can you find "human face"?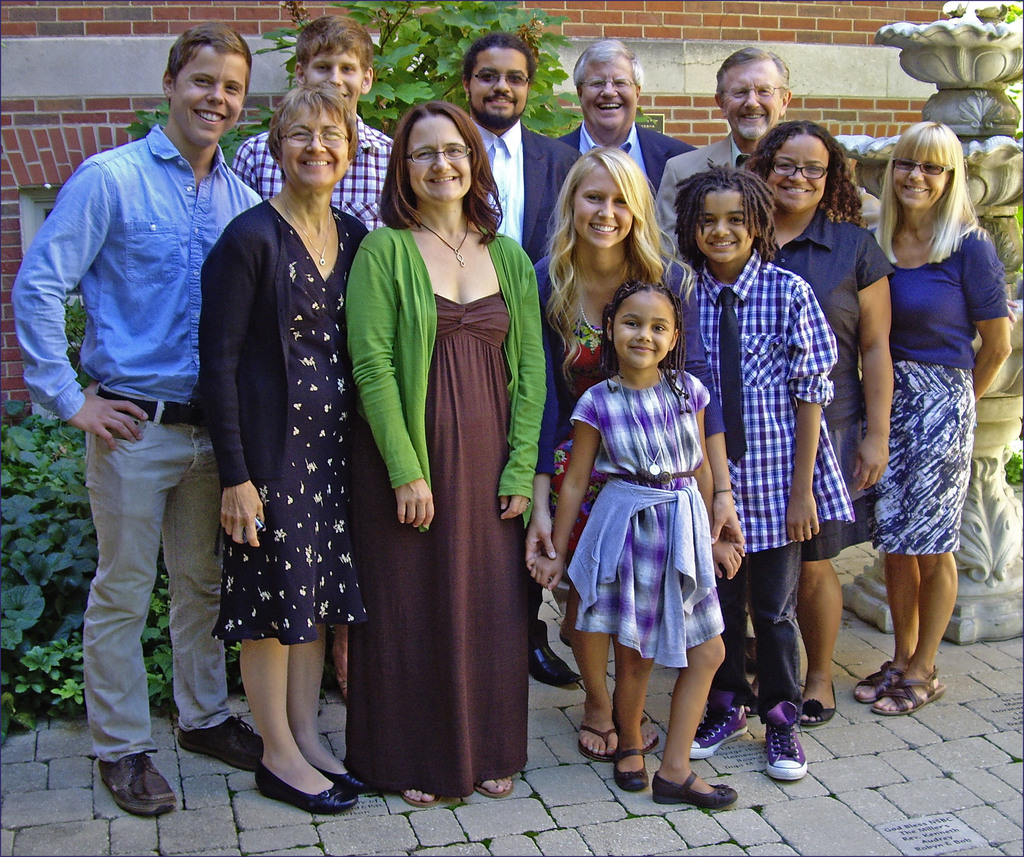
Yes, bounding box: <bbox>306, 38, 369, 108</bbox>.
